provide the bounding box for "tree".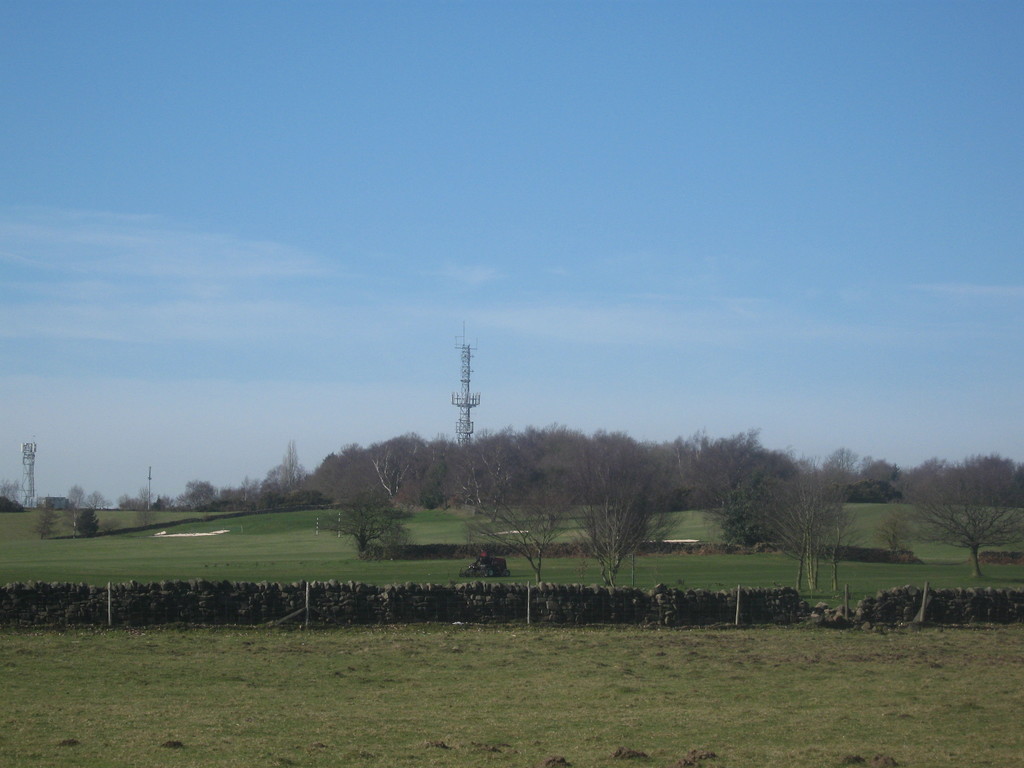
x1=296 y1=484 x2=340 y2=522.
